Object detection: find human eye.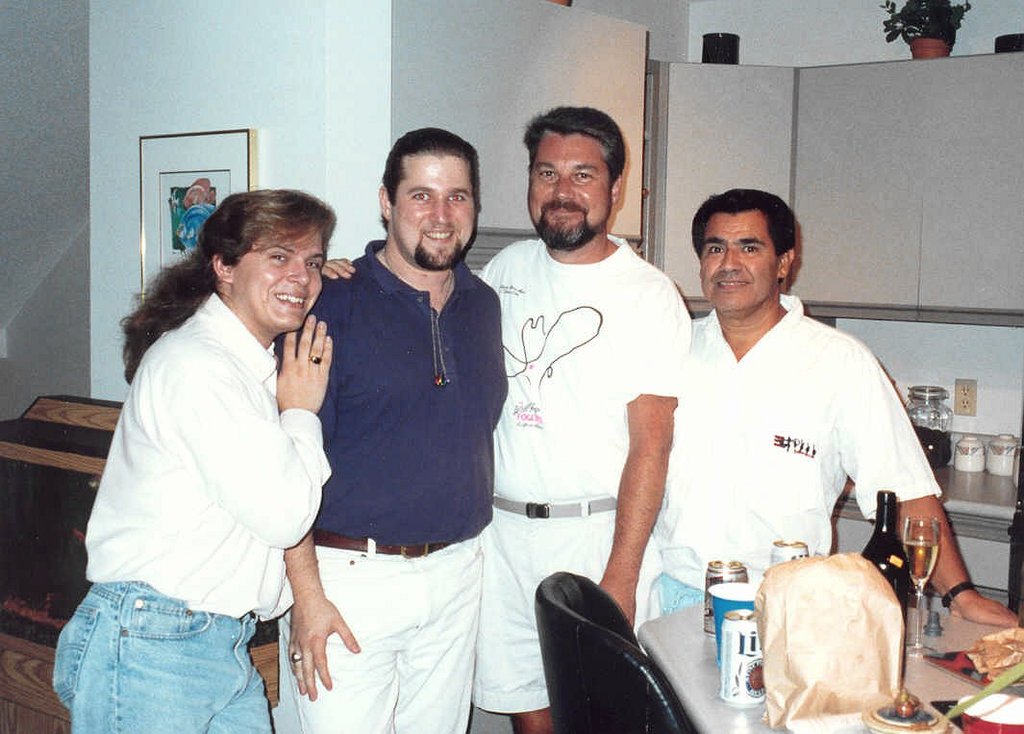
<box>536,164,562,181</box>.
